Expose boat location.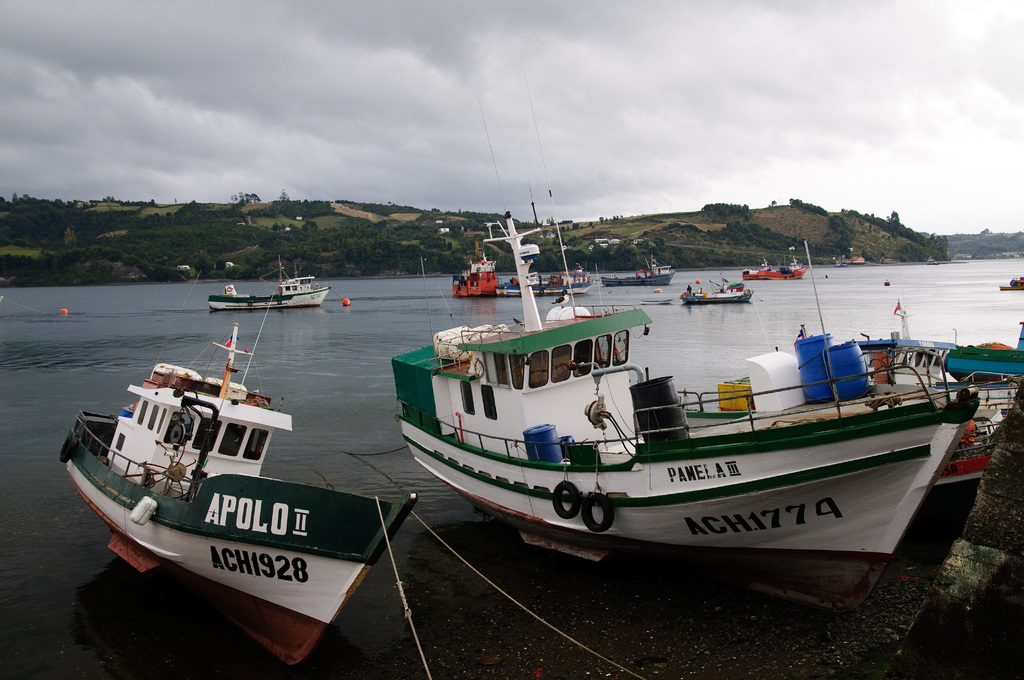
Exposed at [left=203, top=252, right=337, bottom=315].
